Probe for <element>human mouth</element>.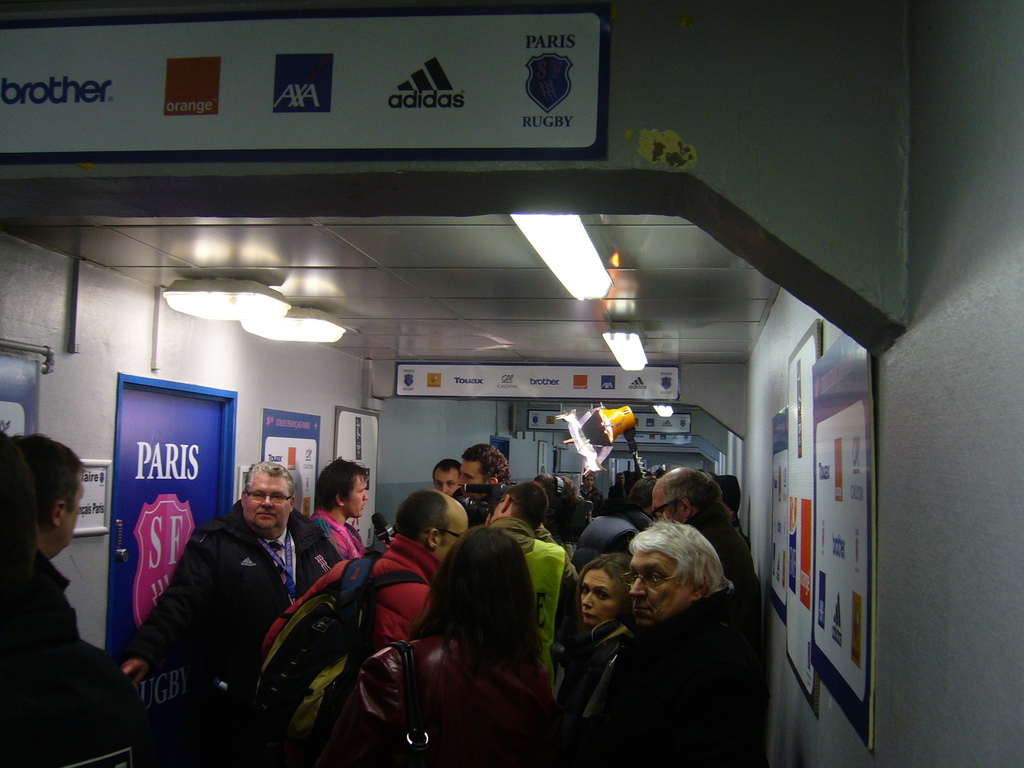
Probe result: [627, 605, 653, 611].
